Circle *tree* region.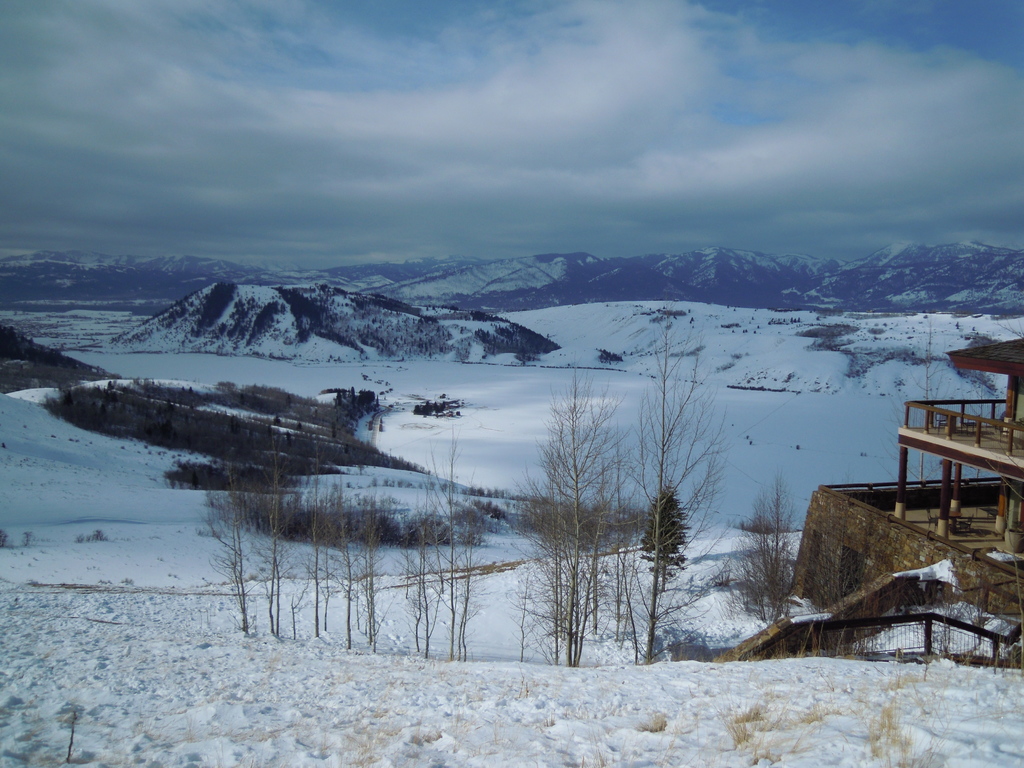
Region: bbox=[504, 380, 618, 669].
